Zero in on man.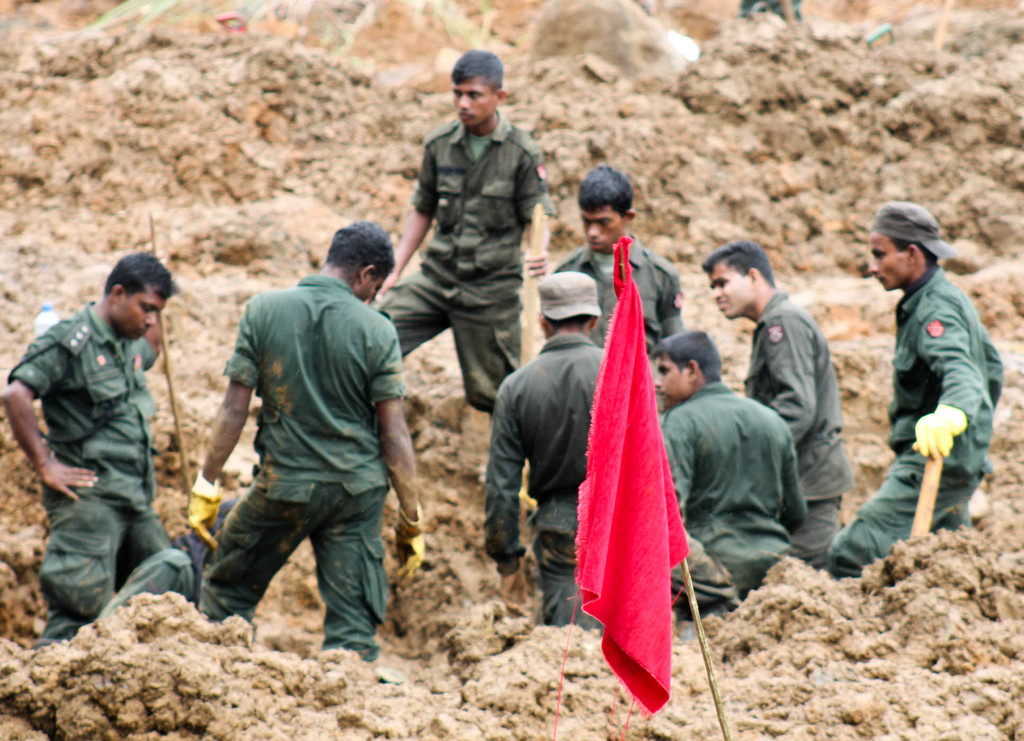
Zeroed in: [x1=554, y1=167, x2=683, y2=356].
